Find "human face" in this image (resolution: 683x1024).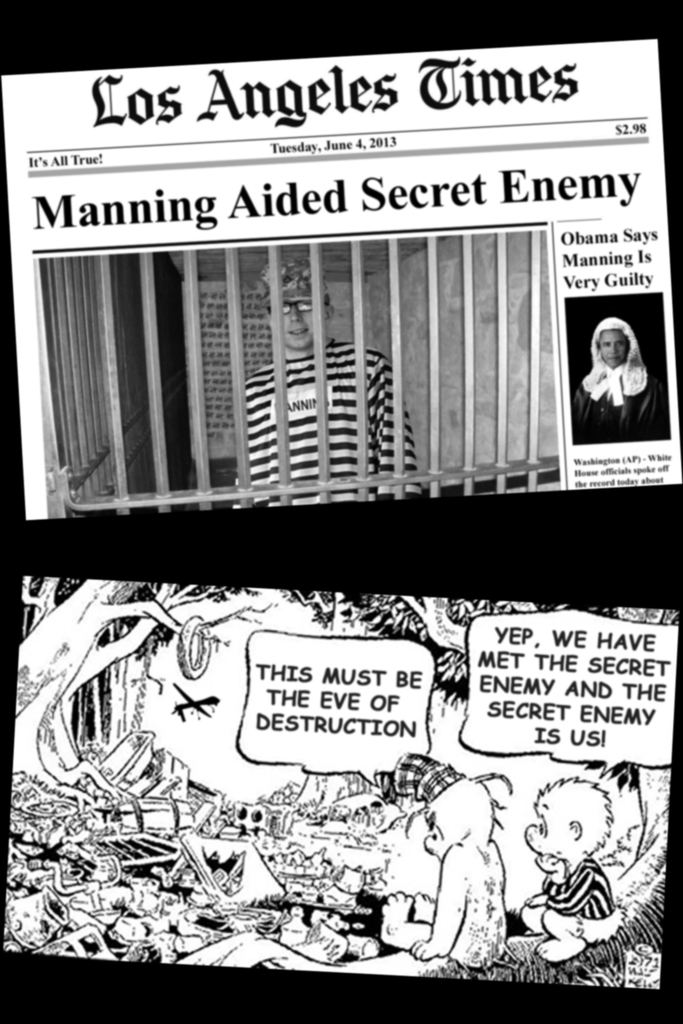
x1=265 y1=294 x2=322 y2=350.
